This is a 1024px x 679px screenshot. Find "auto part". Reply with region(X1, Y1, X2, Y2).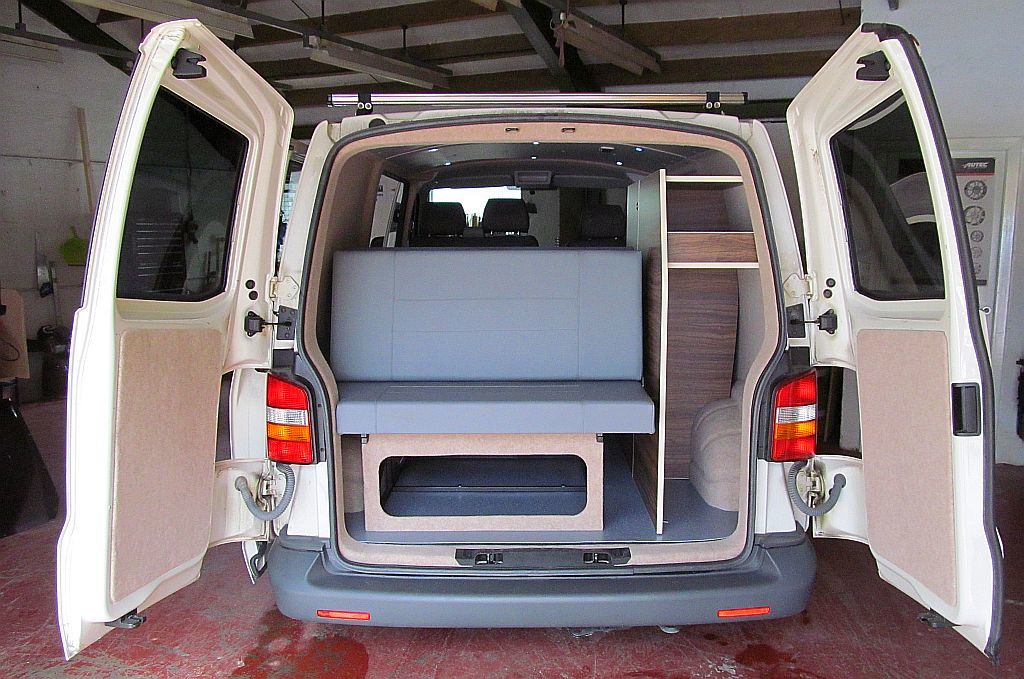
region(821, 89, 957, 323).
